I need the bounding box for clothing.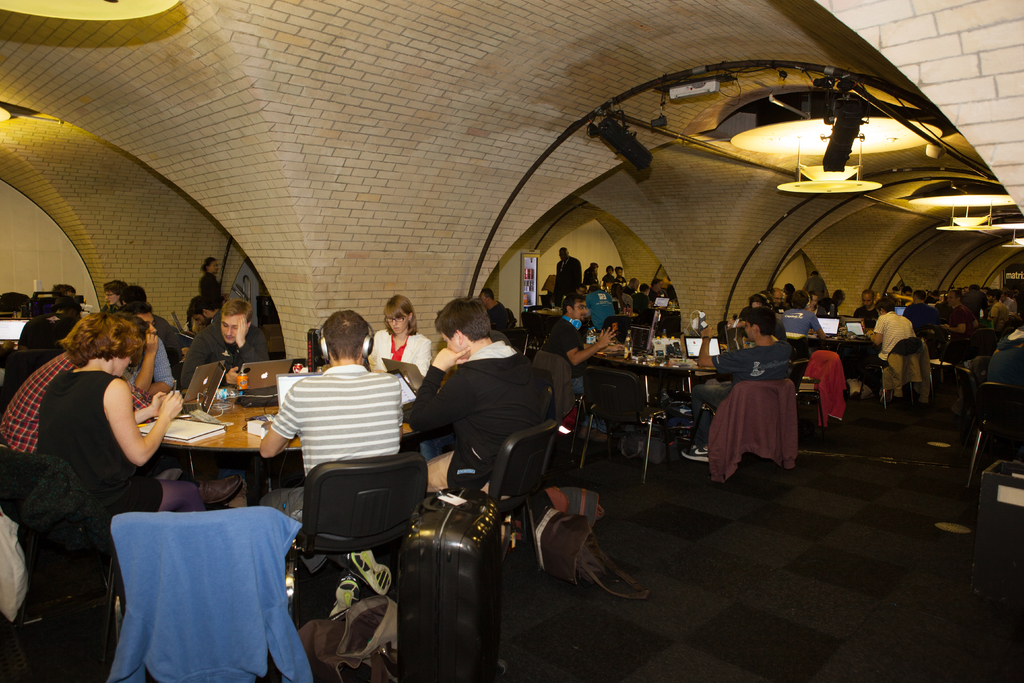
Here it is: <region>6, 456, 113, 557</region>.
